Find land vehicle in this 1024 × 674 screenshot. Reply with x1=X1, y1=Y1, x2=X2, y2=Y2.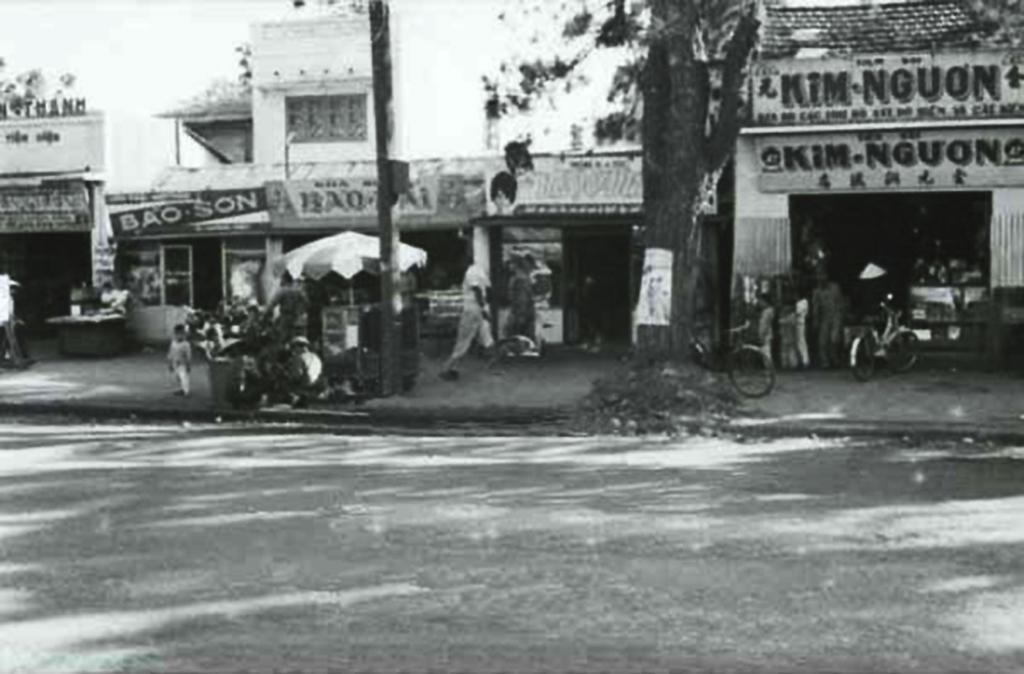
x1=849, y1=298, x2=918, y2=377.
